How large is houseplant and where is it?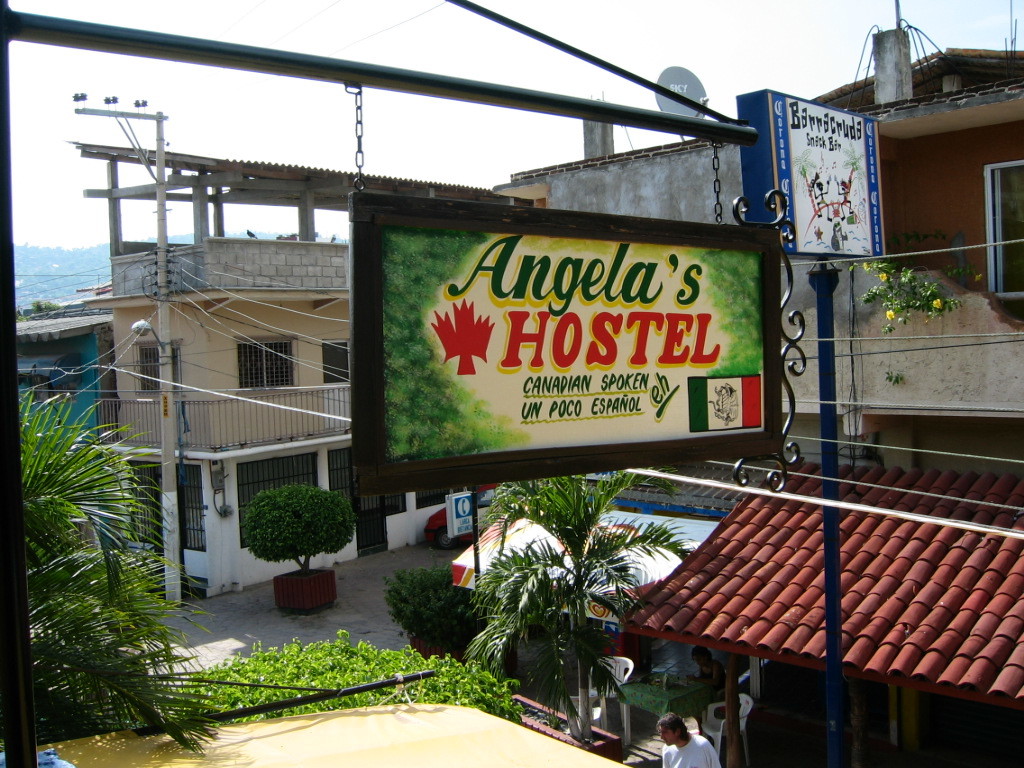
Bounding box: rect(381, 556, 494, 670).
